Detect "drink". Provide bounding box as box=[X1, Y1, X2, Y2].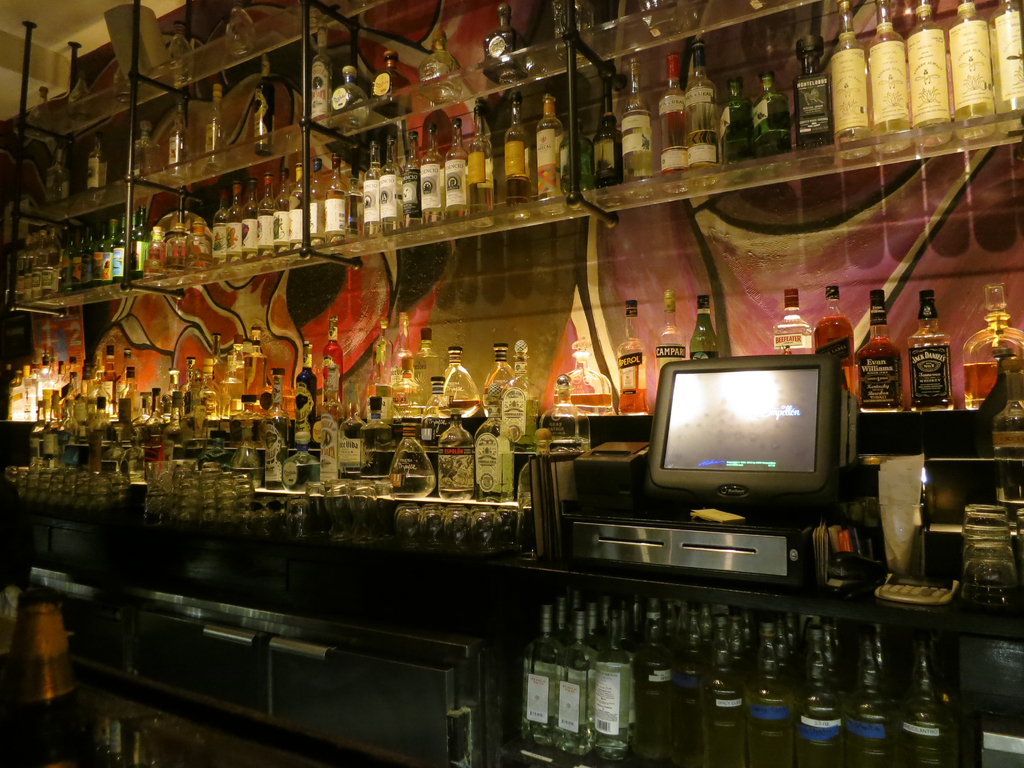
box=[865, 0, 906, 145].
